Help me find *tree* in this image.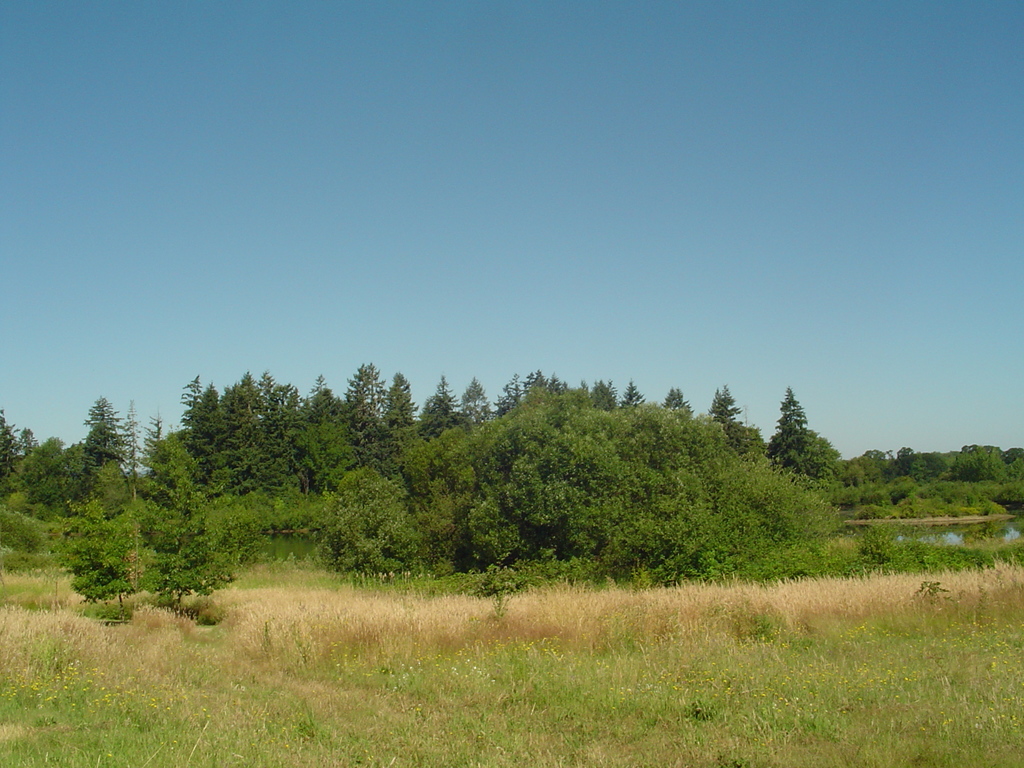
Found it: rect(143, 410, 164, 493).
